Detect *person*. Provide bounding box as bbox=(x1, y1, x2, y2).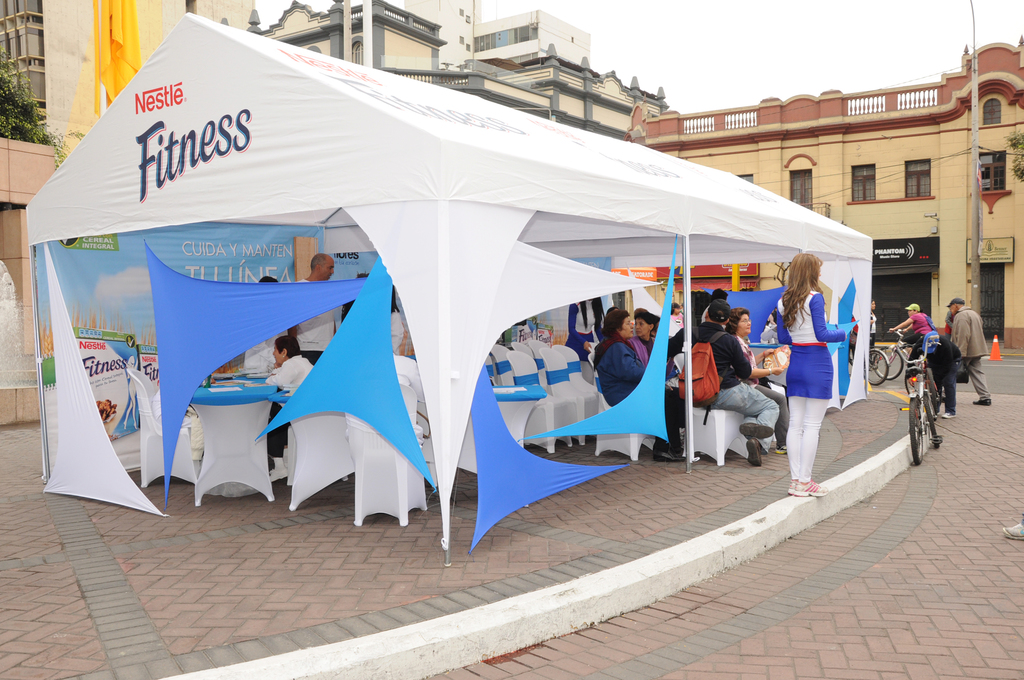
bbox=(686, 293, 784, 455).
